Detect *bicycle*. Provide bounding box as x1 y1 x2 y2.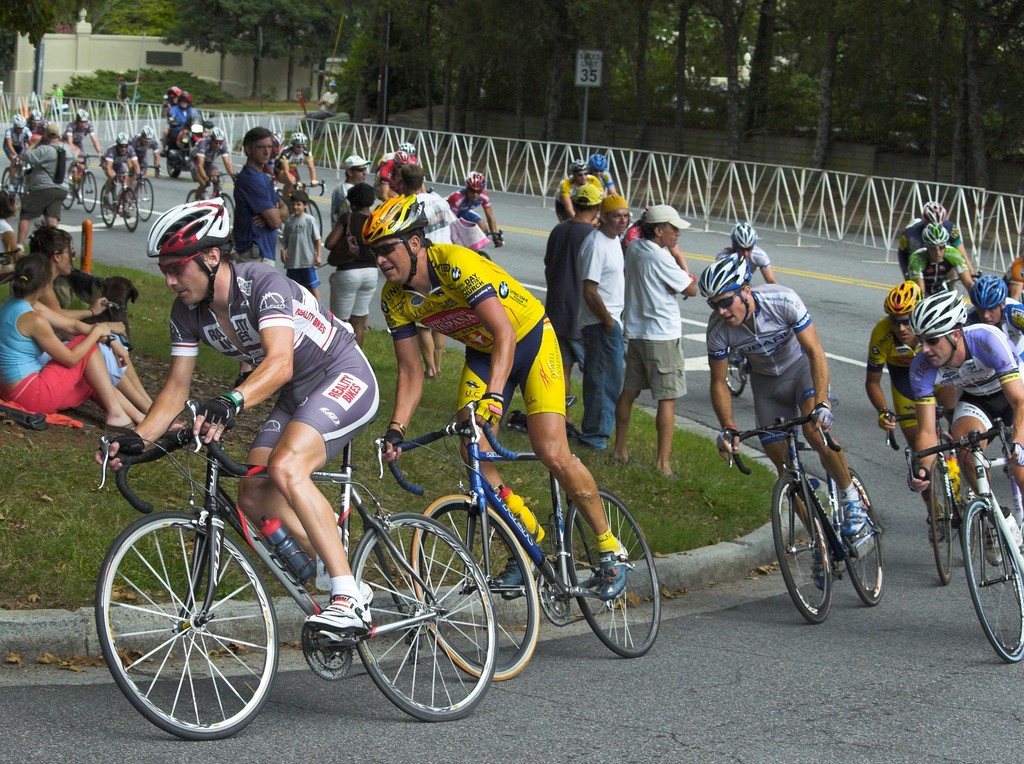
99 175 143 233.
